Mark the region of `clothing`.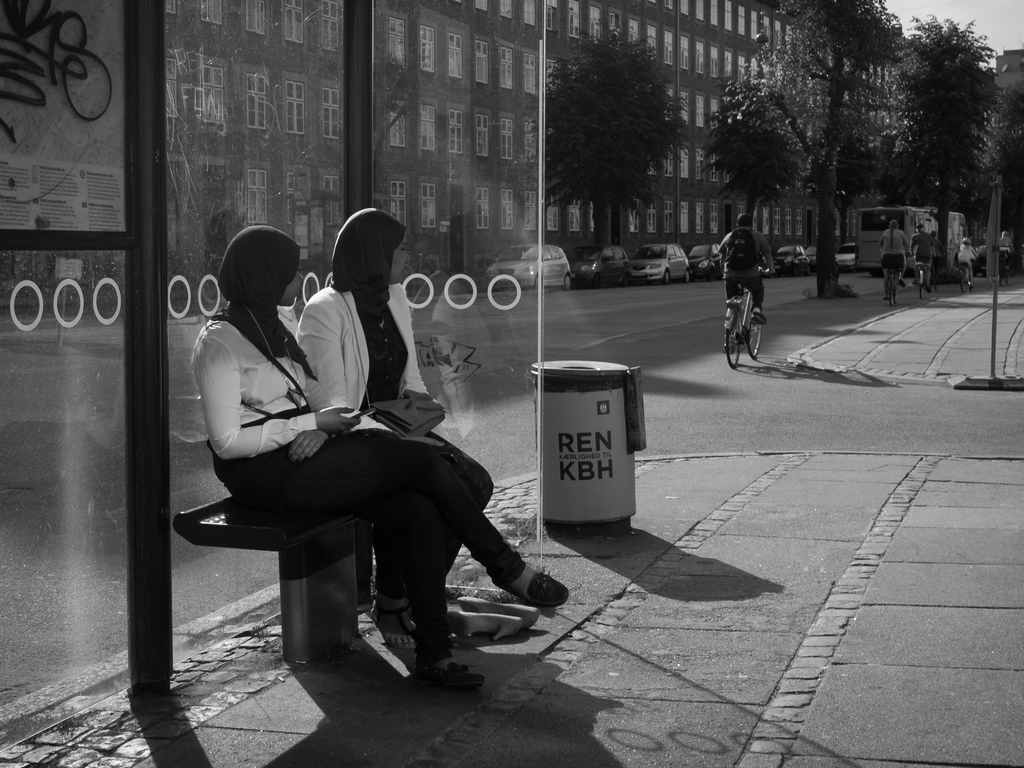
Region: bbox=[716, 228, 772, 312].
